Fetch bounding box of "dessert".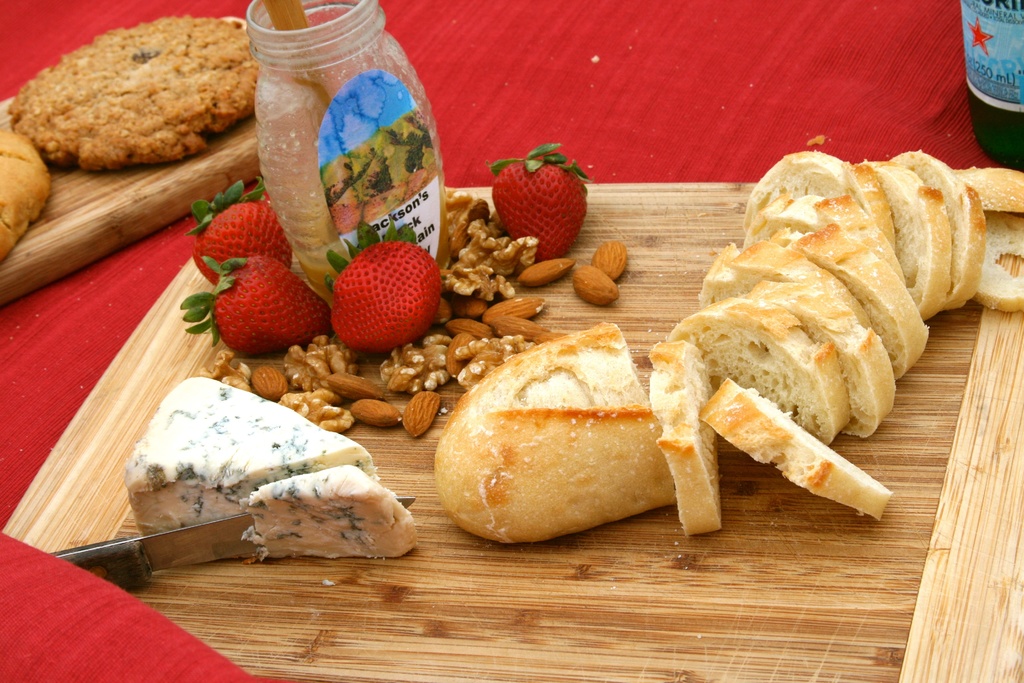
Bbox: region(452, 218, 532, 311).
